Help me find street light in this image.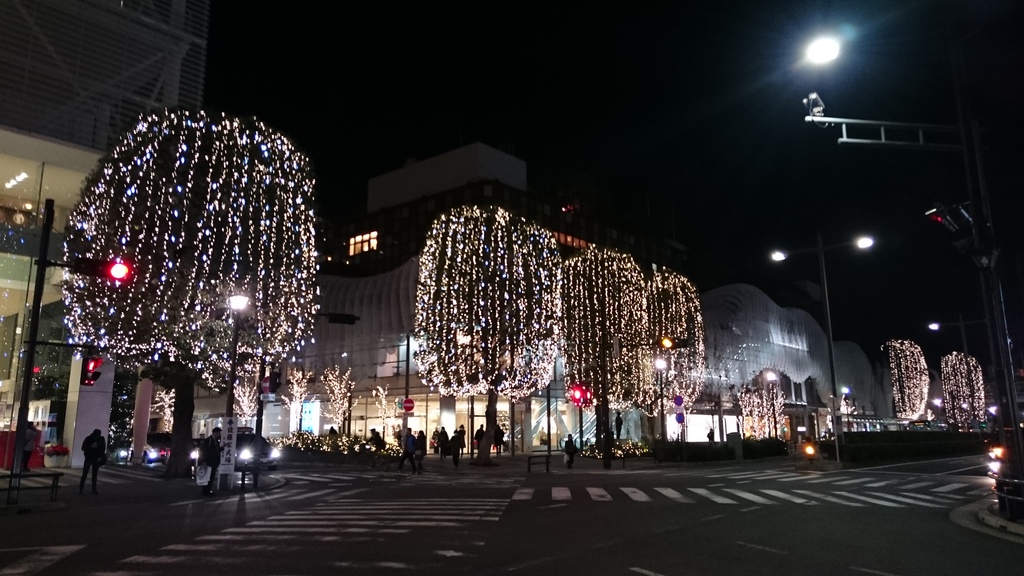
Found it: (x1=928, y1=317, x2=992, y2=429).
